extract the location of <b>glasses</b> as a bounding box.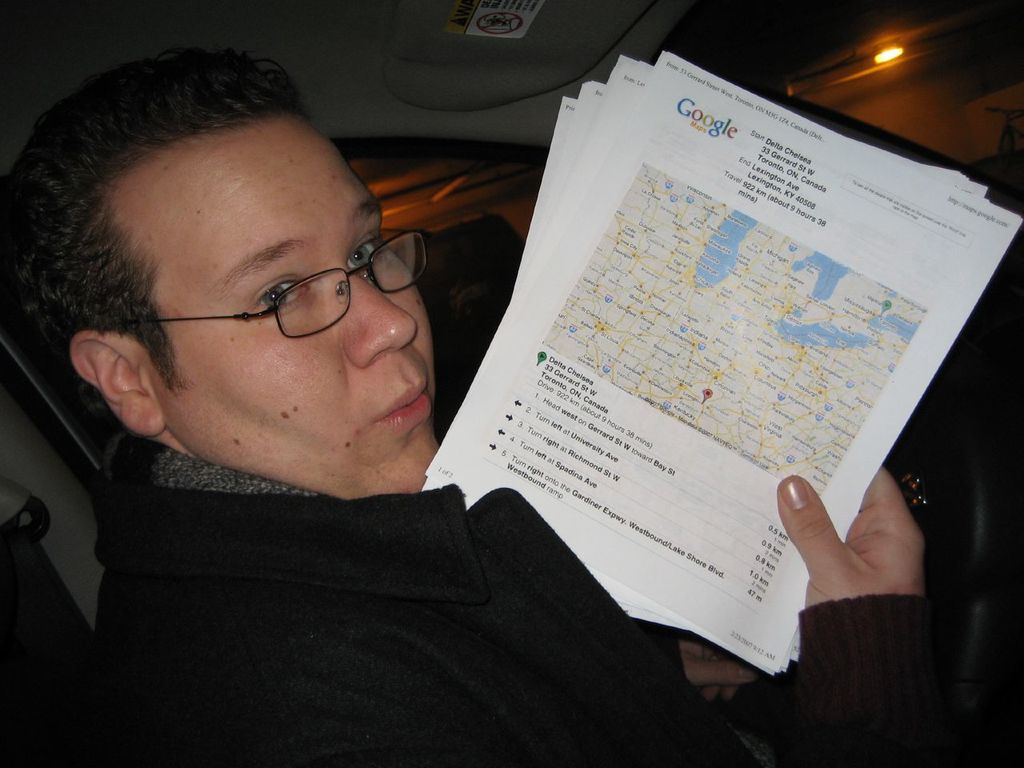
118:230:441:342.
